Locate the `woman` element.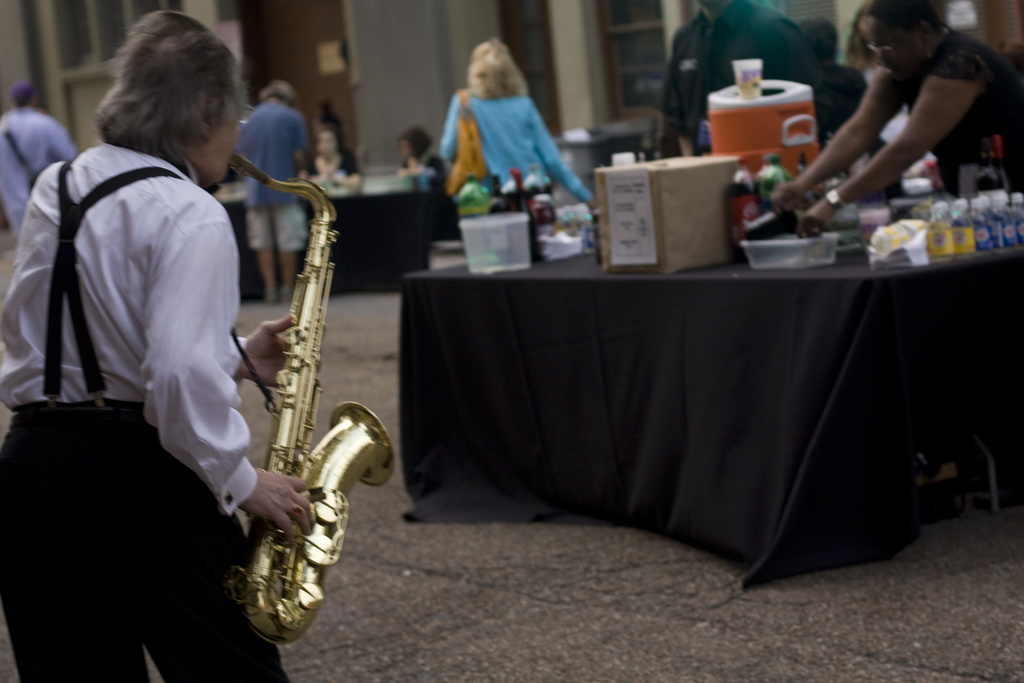
Element bbox: (303,129,370,207).
